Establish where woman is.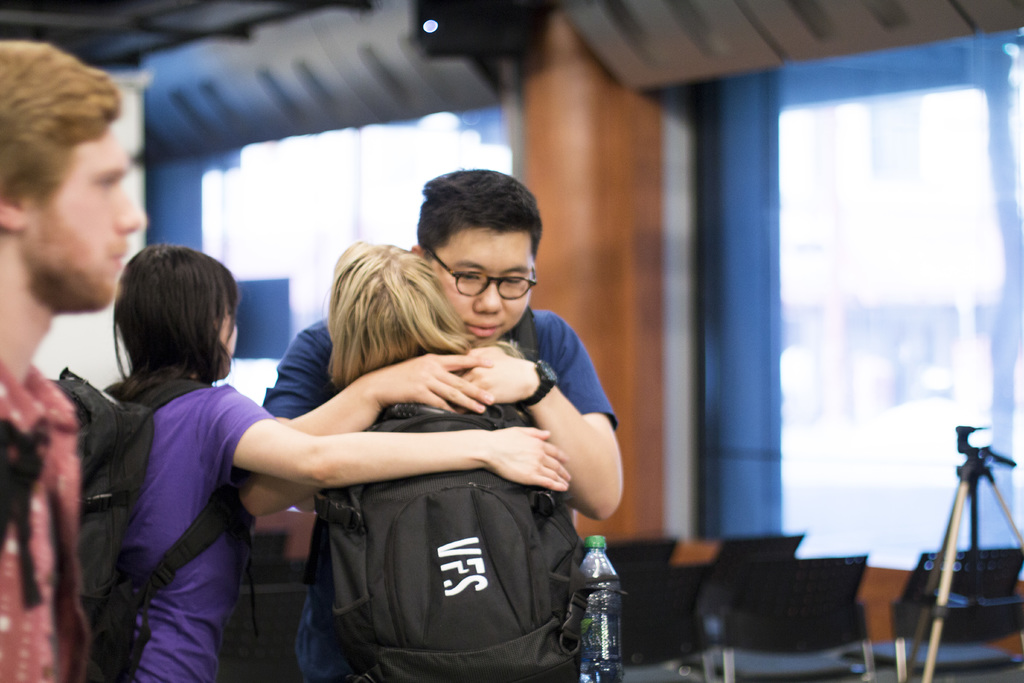
Established at (299, 238, 530, 682).
